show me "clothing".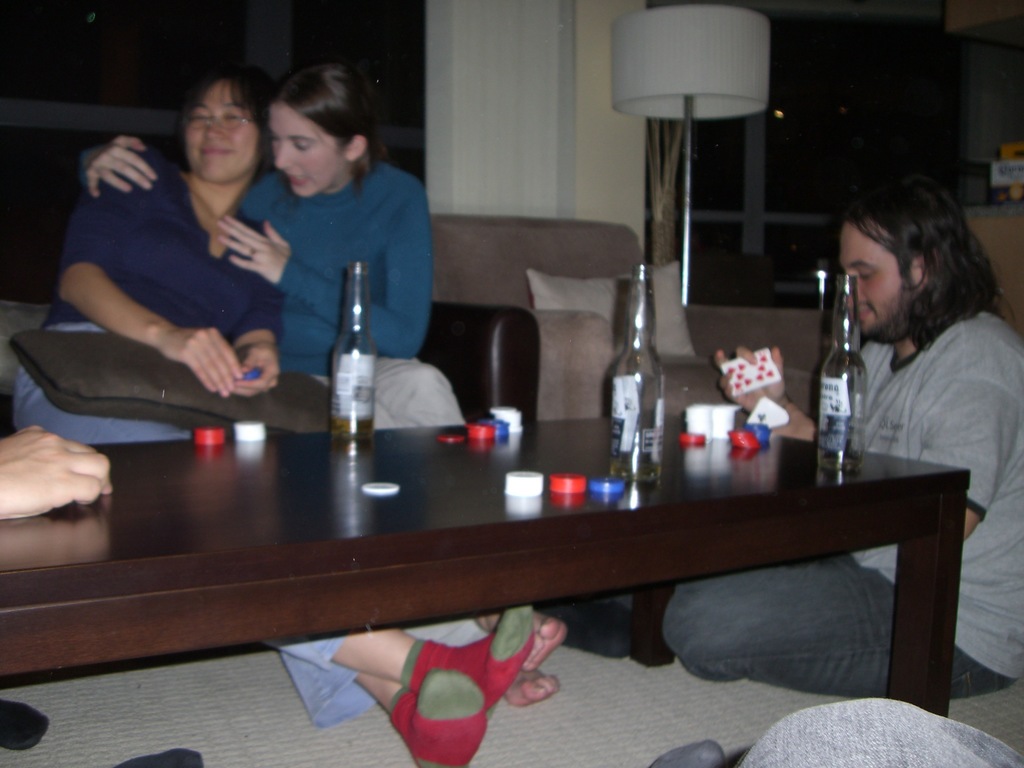
"clothing" is here: pyautogui.locateOnScreen(15, 143, 385, 732).
